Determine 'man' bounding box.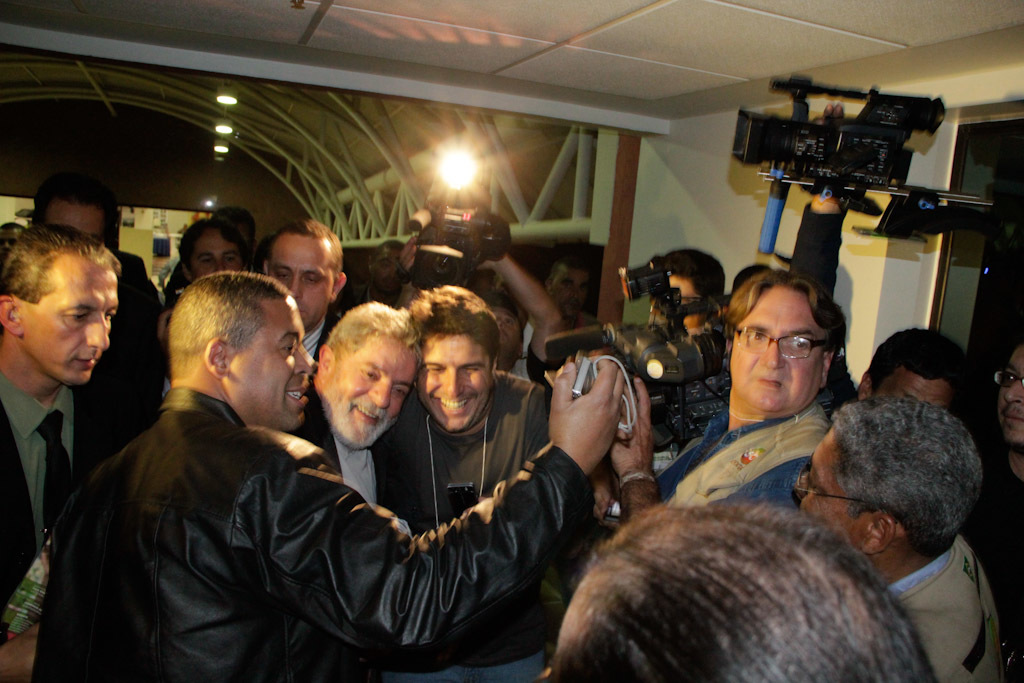
Determined: (left=591, top=266, right=851, bottom=562).
